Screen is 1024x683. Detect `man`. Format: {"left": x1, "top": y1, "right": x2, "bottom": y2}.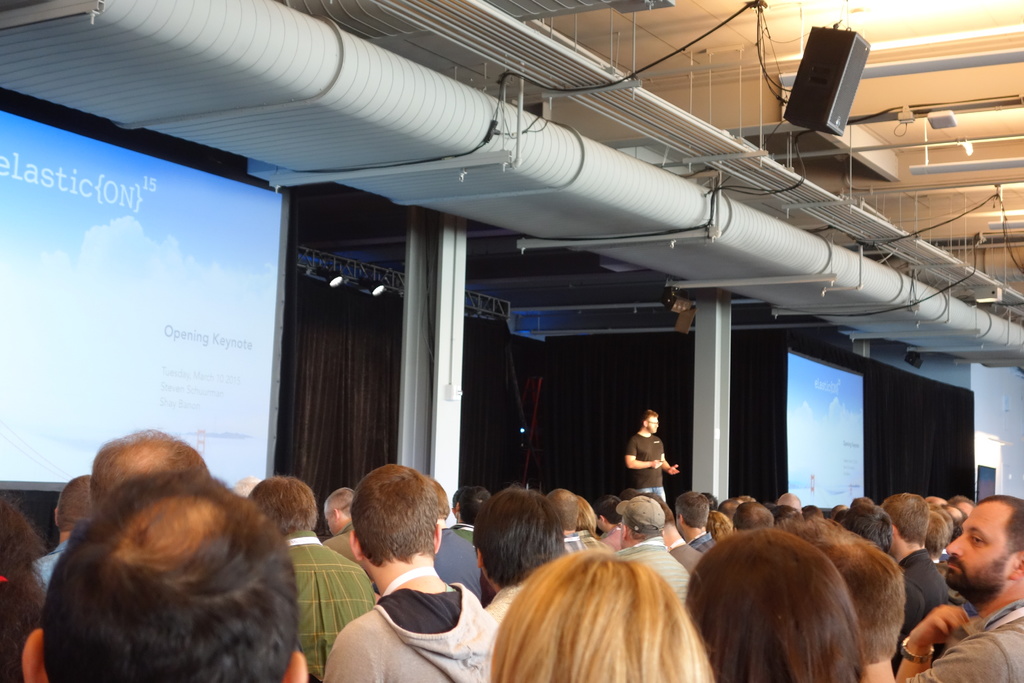
{"left": 428, "top": 480, "right": 483, "bottom": 610}.
